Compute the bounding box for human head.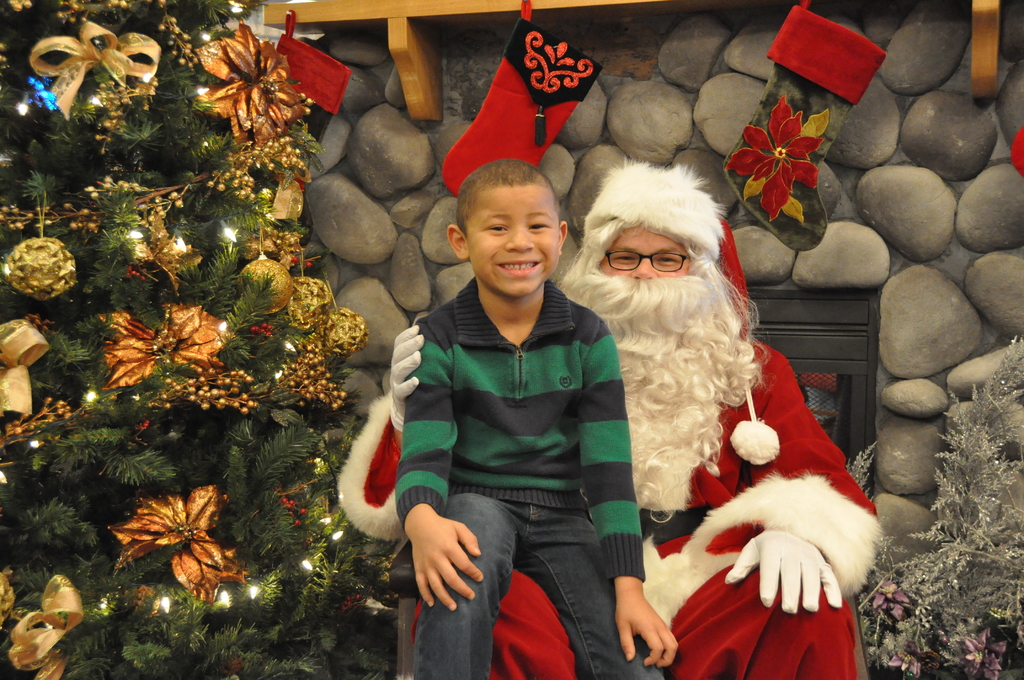
452, 153, 573, 290.
